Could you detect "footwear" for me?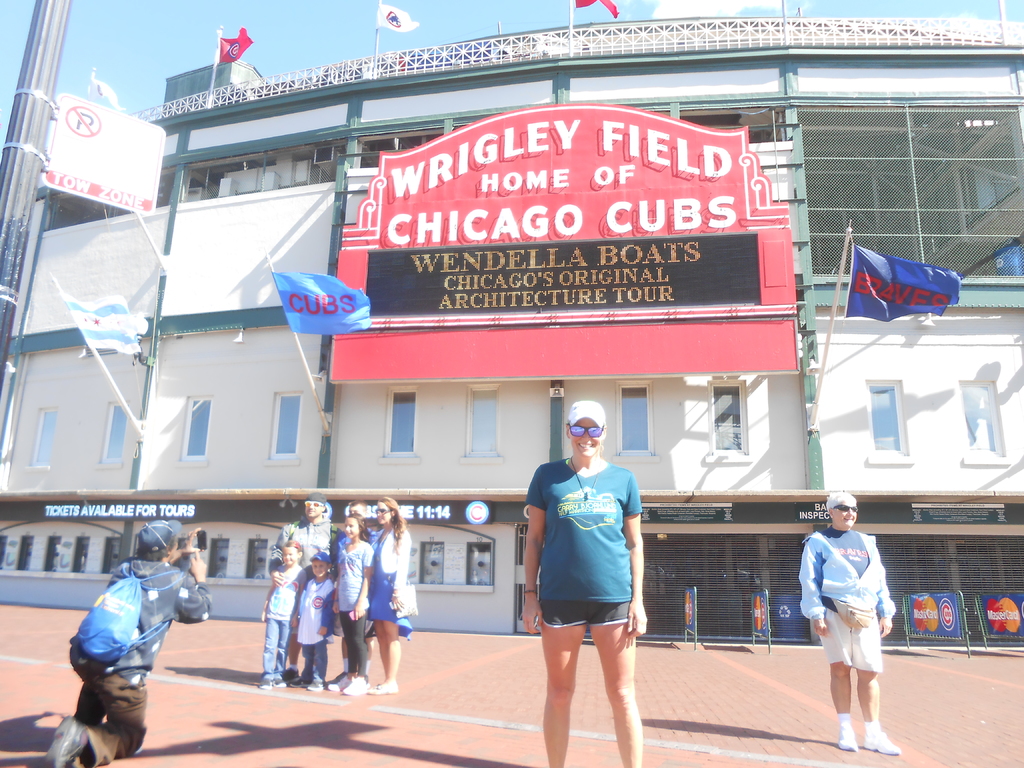
Detection result: [346, 679, 372, 696].
